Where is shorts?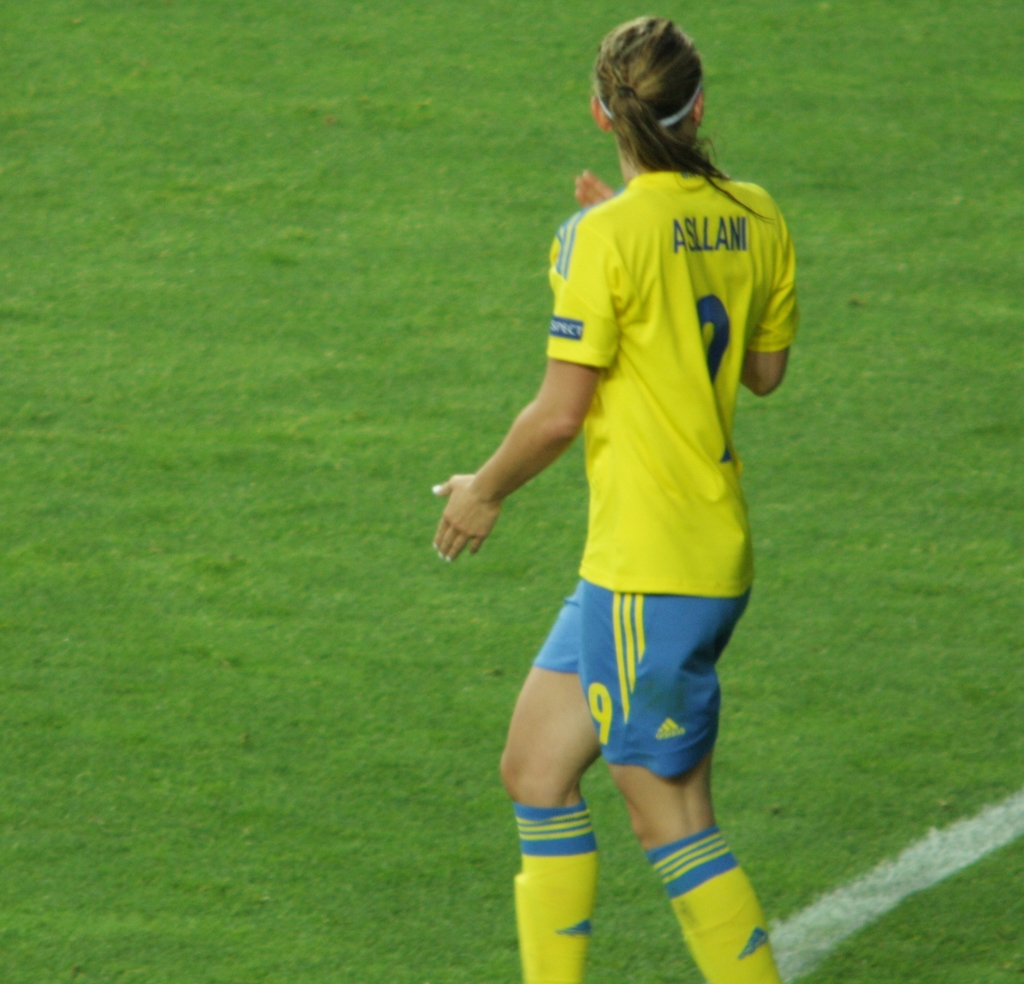
left=518, top=591, right=756, bottom=751.
